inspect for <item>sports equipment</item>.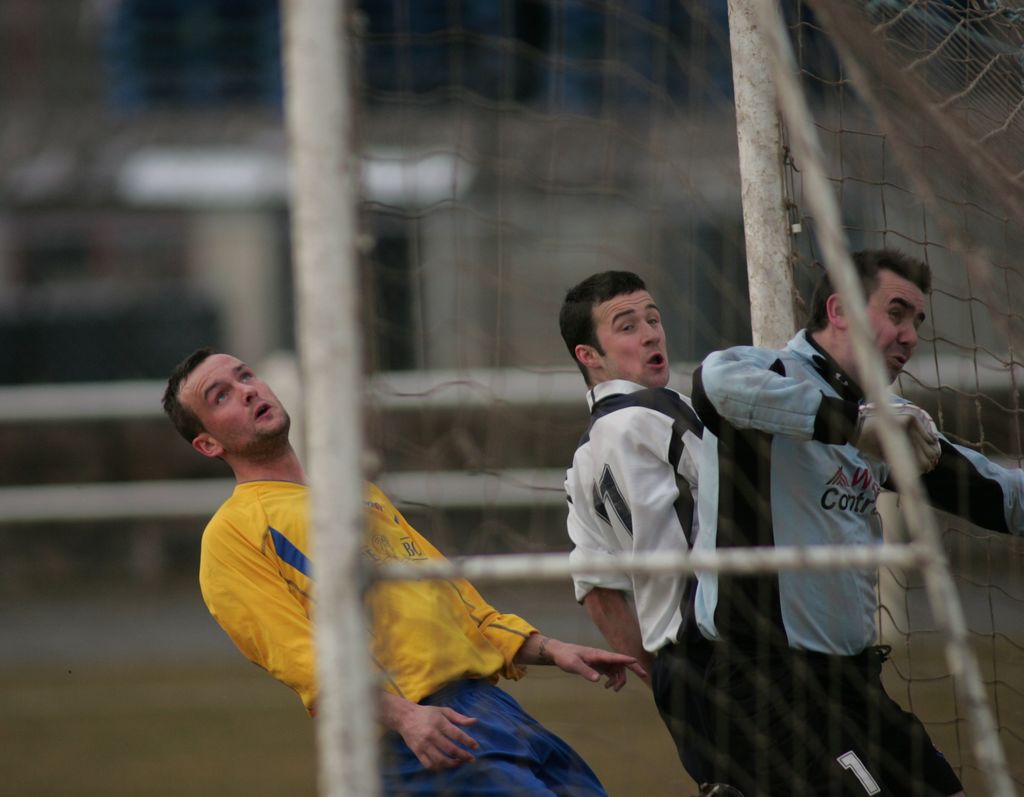
Inspection: left=196, top=474, right=543, bottom=744.
